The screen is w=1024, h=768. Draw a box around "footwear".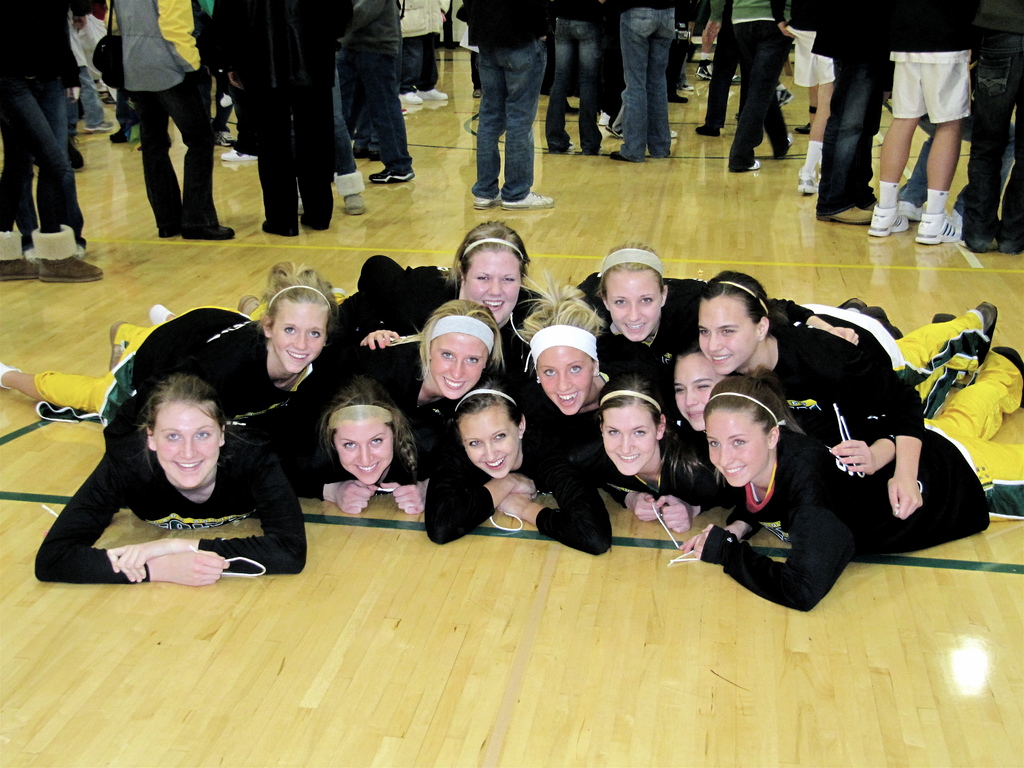
[397,91,422,104].
